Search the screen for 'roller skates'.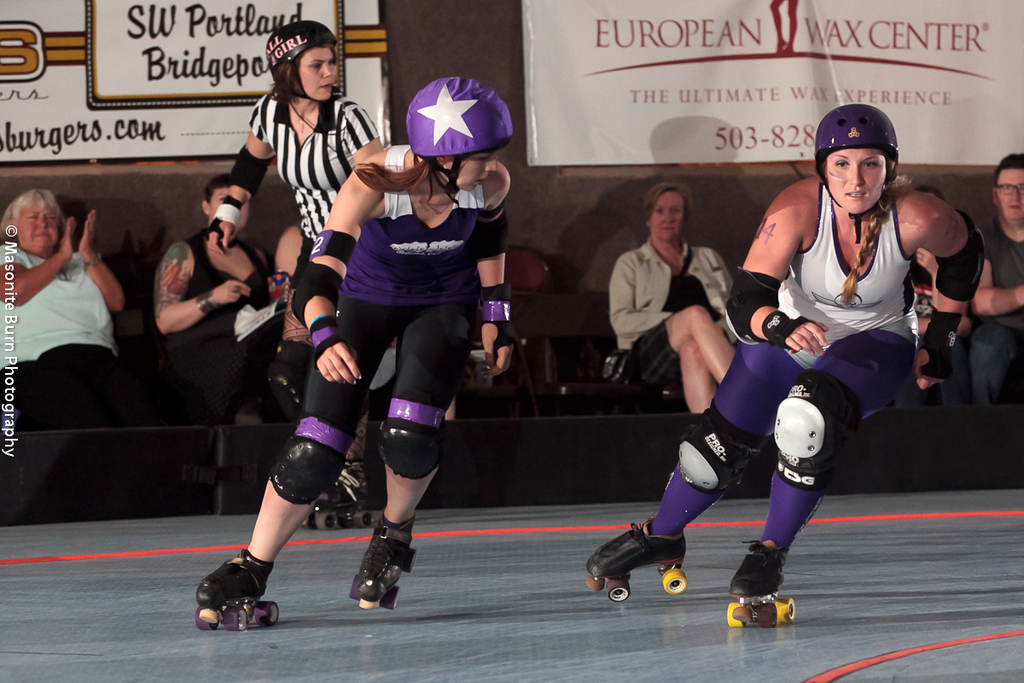
Found at {"left": 199, "top": 542, "right": 278, "bottom": 635}.
